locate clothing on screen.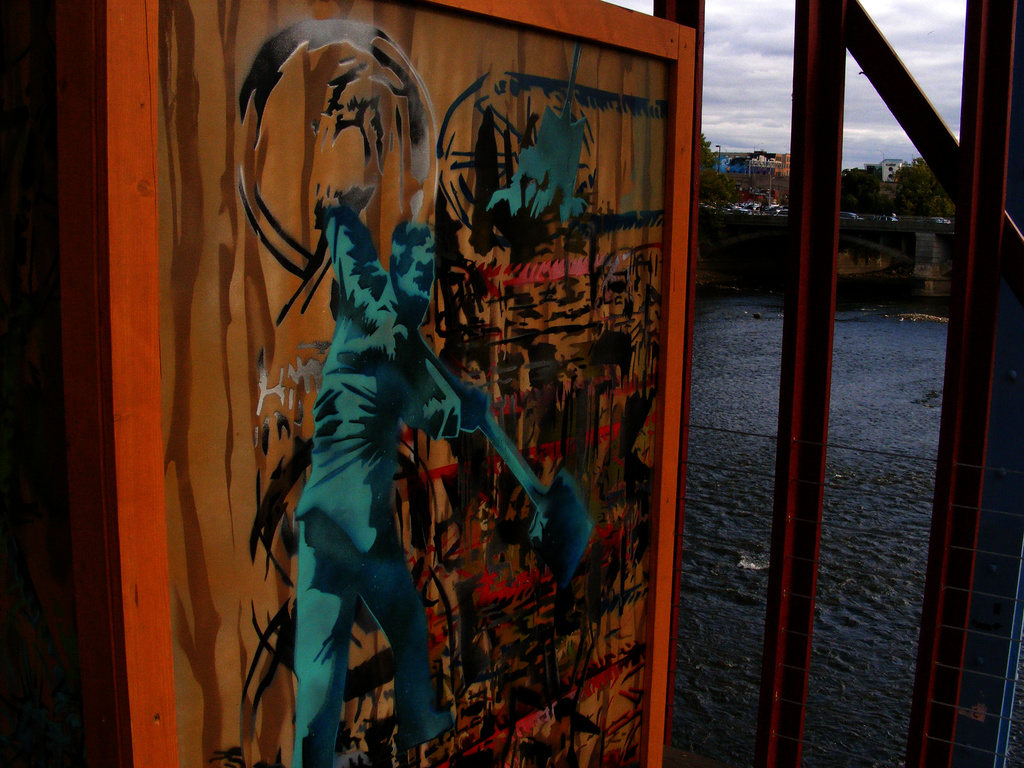
On screen at 294 202 467 767.
